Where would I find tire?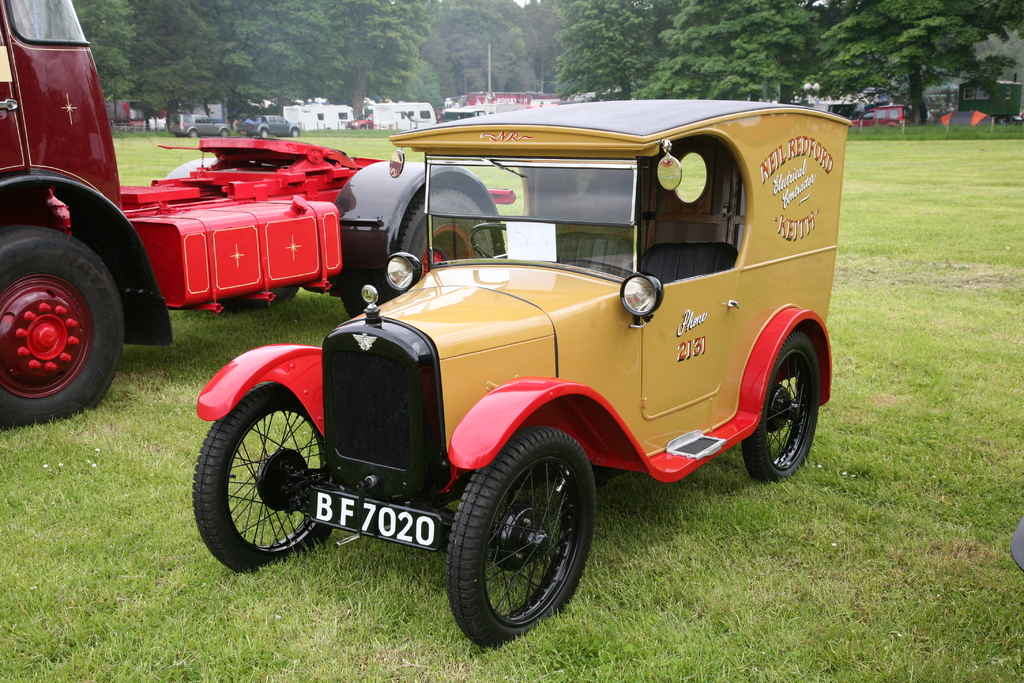
At left=450, top=427, right=595, bottom=654.
